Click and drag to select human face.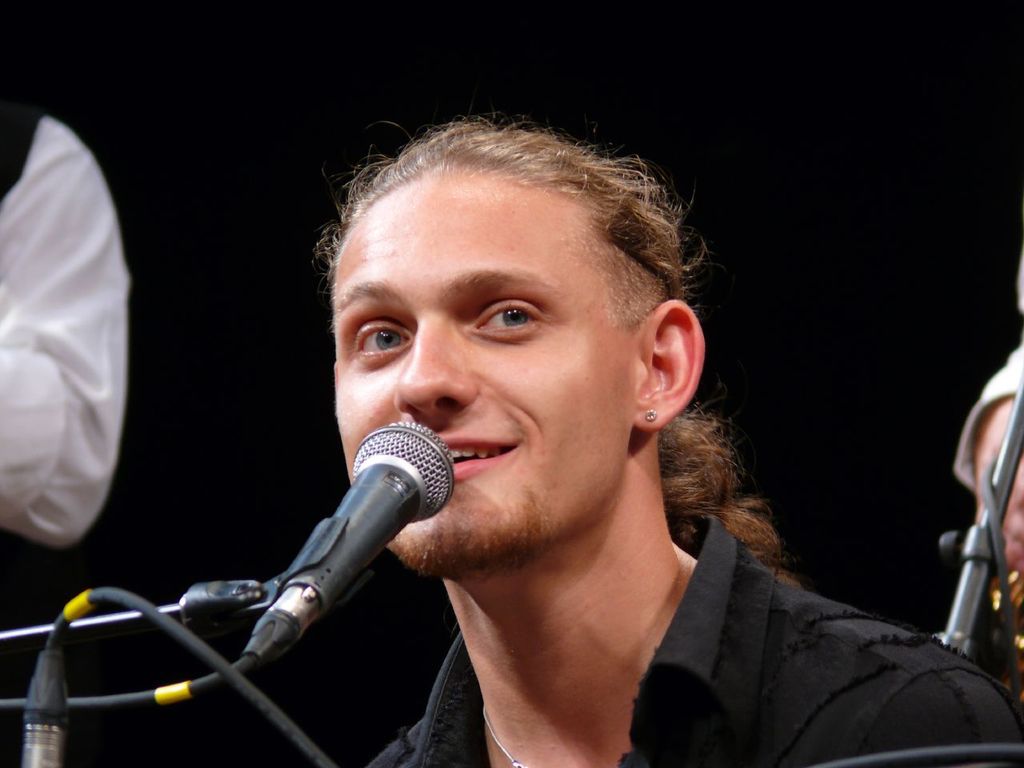
Selection: {"left": 330, "top": 182, "right": 630, "bottom": 573}.
